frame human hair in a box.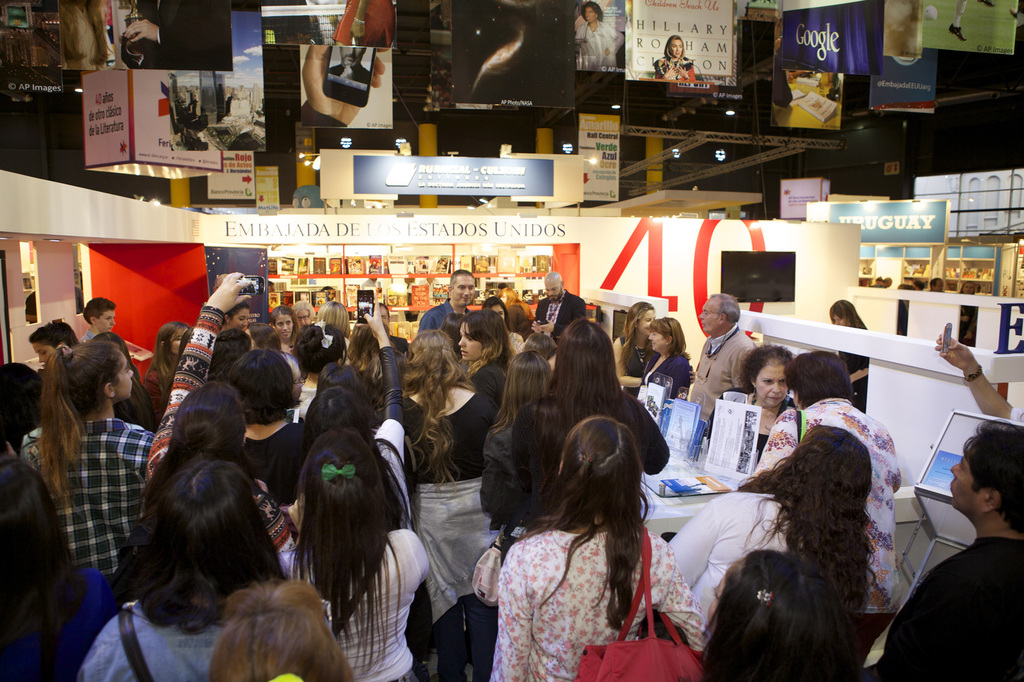
[209, 329, 250, 381].
